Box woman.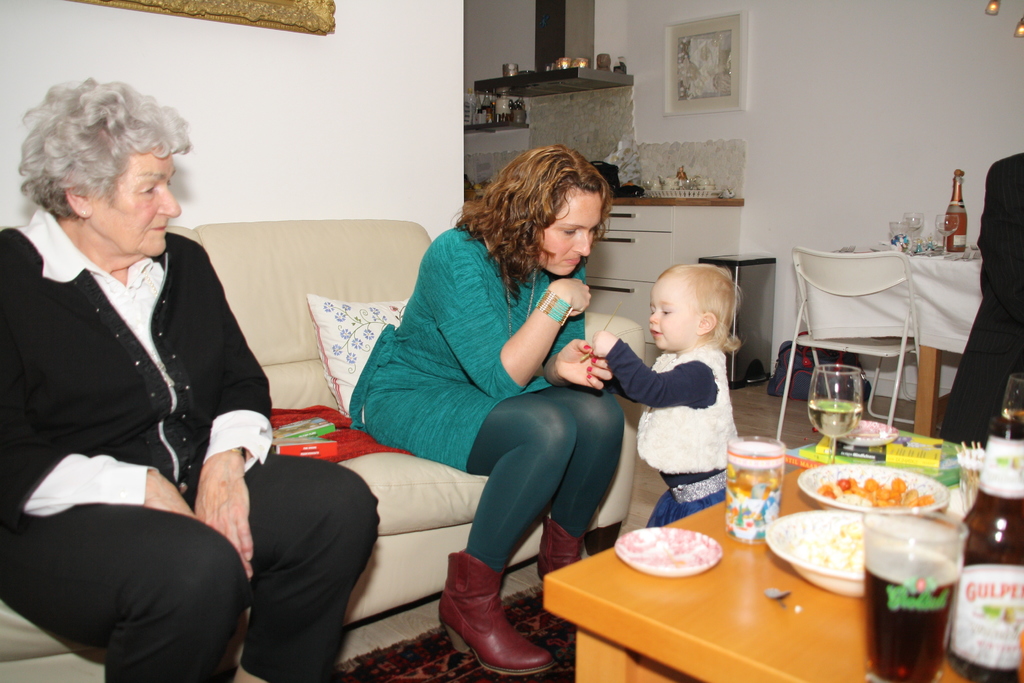
region(378, 133, 636, 667).
